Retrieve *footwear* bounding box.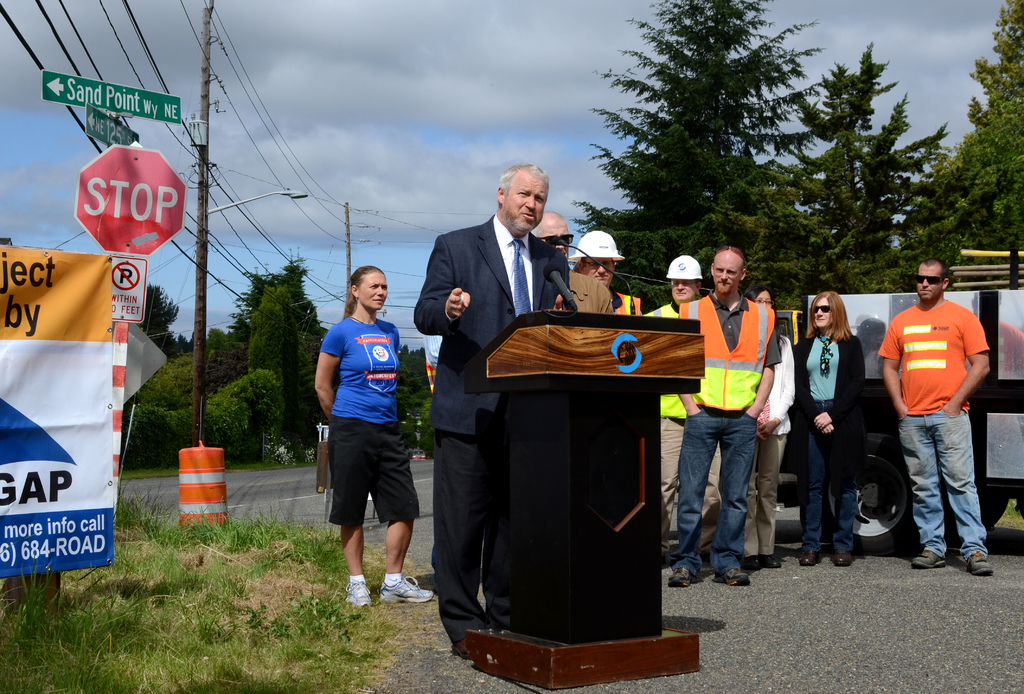
Bounding box: [x1=764, y1=556, x2=778, y2=567].
